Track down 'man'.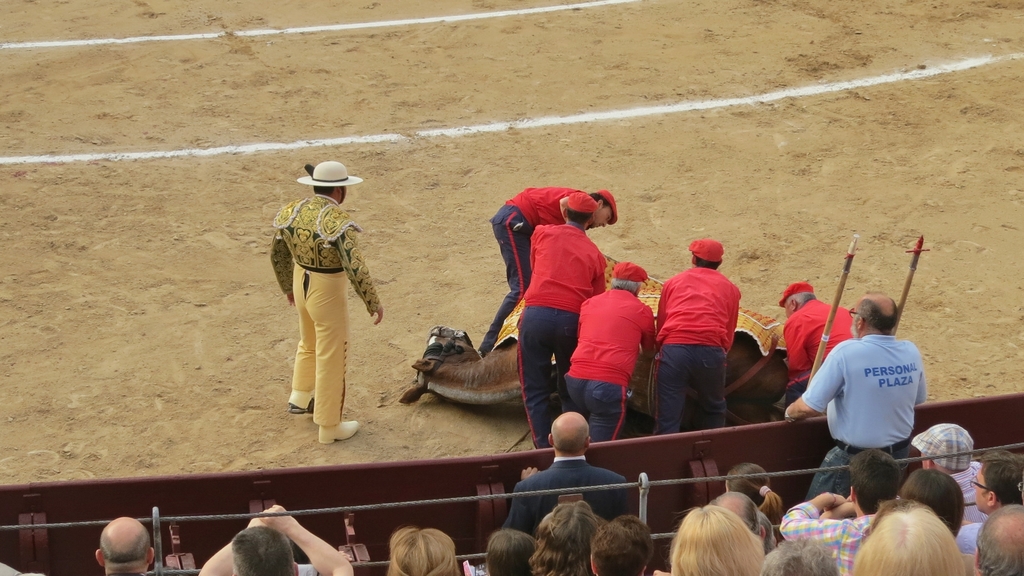
Tracked to locate(516, 191, 607, 452).
